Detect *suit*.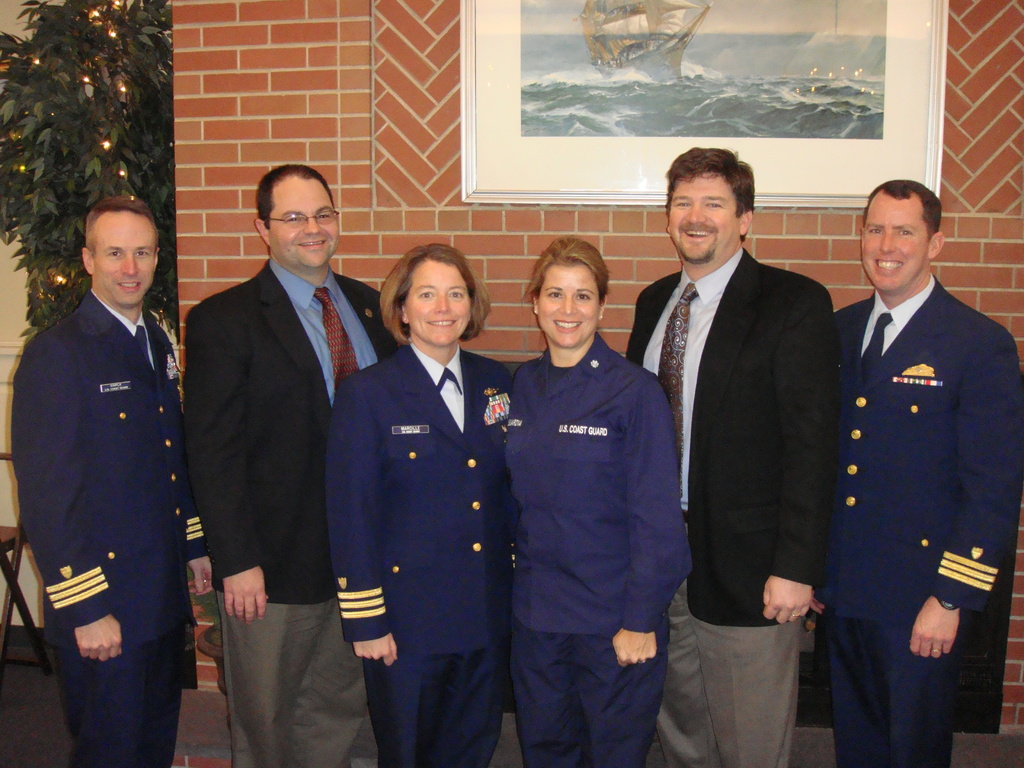
Detected at <region>625, 243, 834, 767</region>.
